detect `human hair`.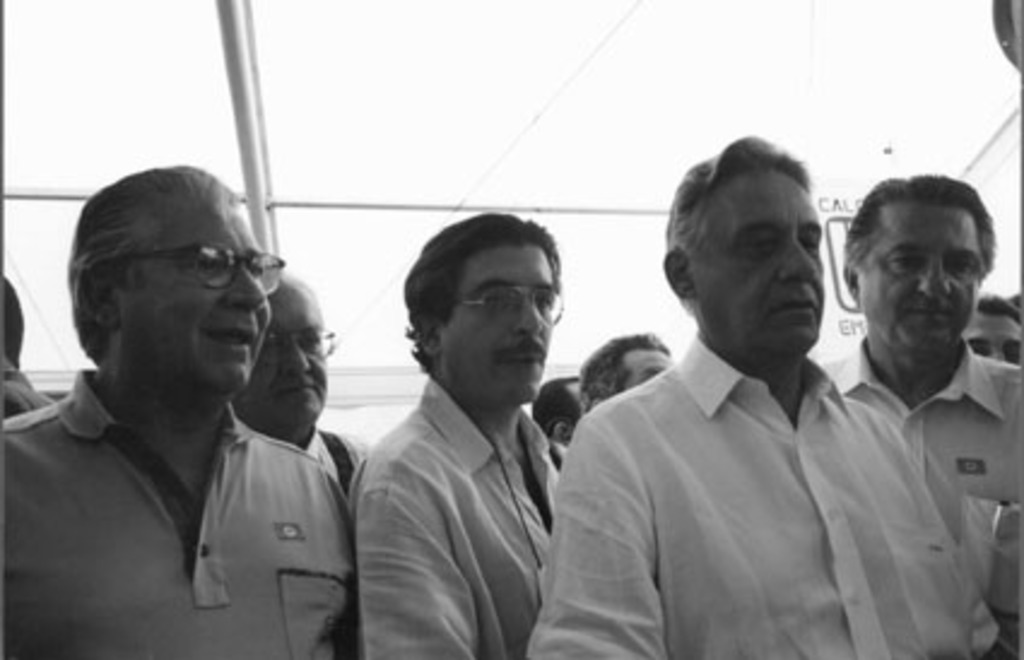
Detected at (841,171,993,294).
